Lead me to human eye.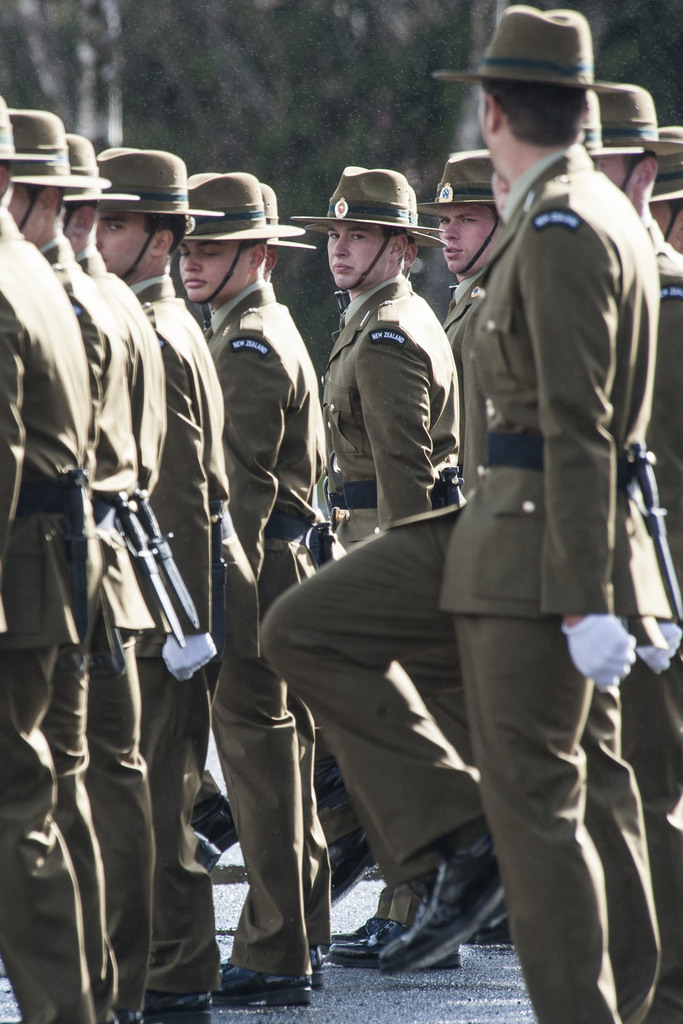
Lead to 459/213/483/225.
